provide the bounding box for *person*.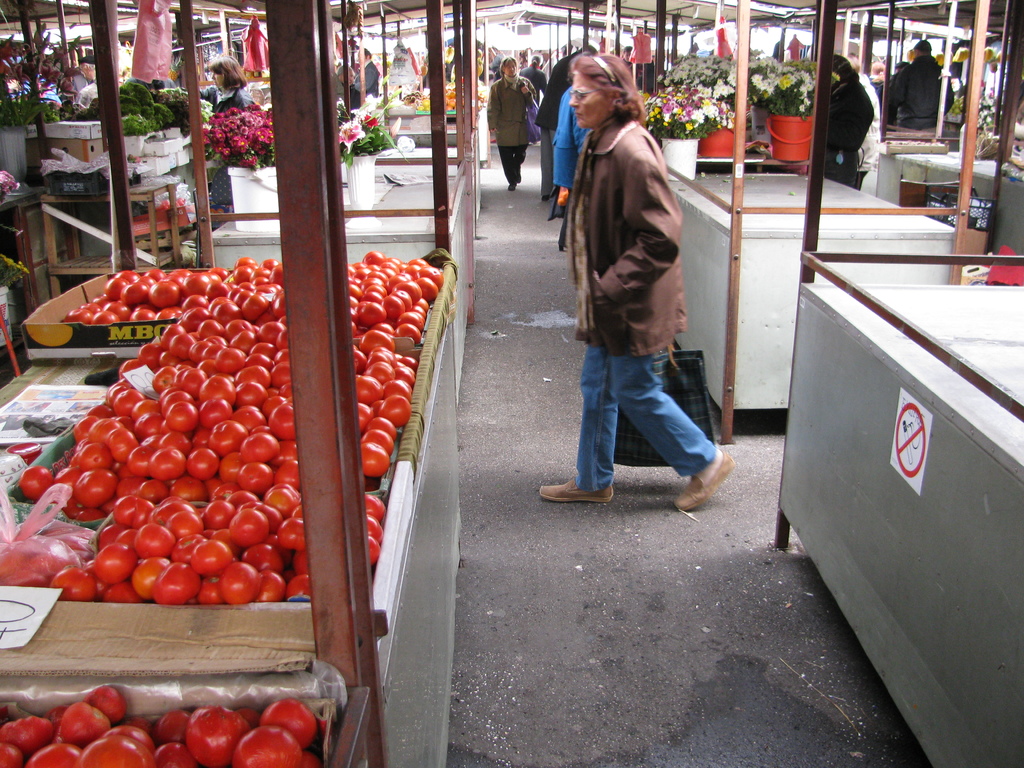
[left=828, top=53, right=880, bottom=192].
